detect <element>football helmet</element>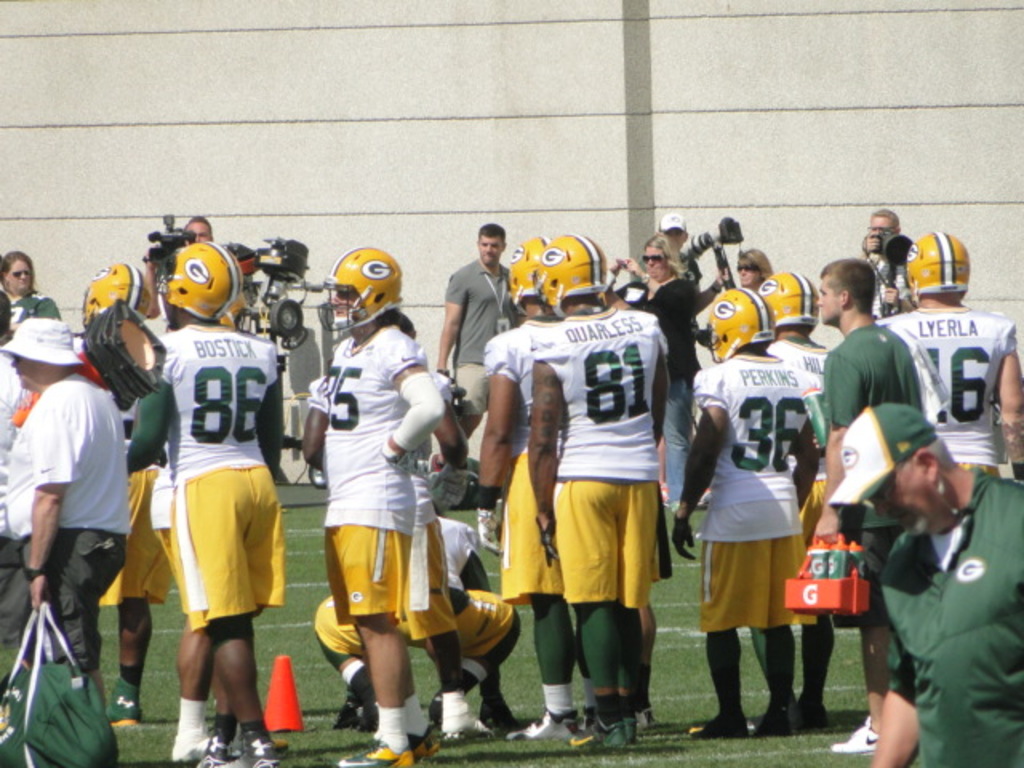
locate(155, 237, 248, 323)
